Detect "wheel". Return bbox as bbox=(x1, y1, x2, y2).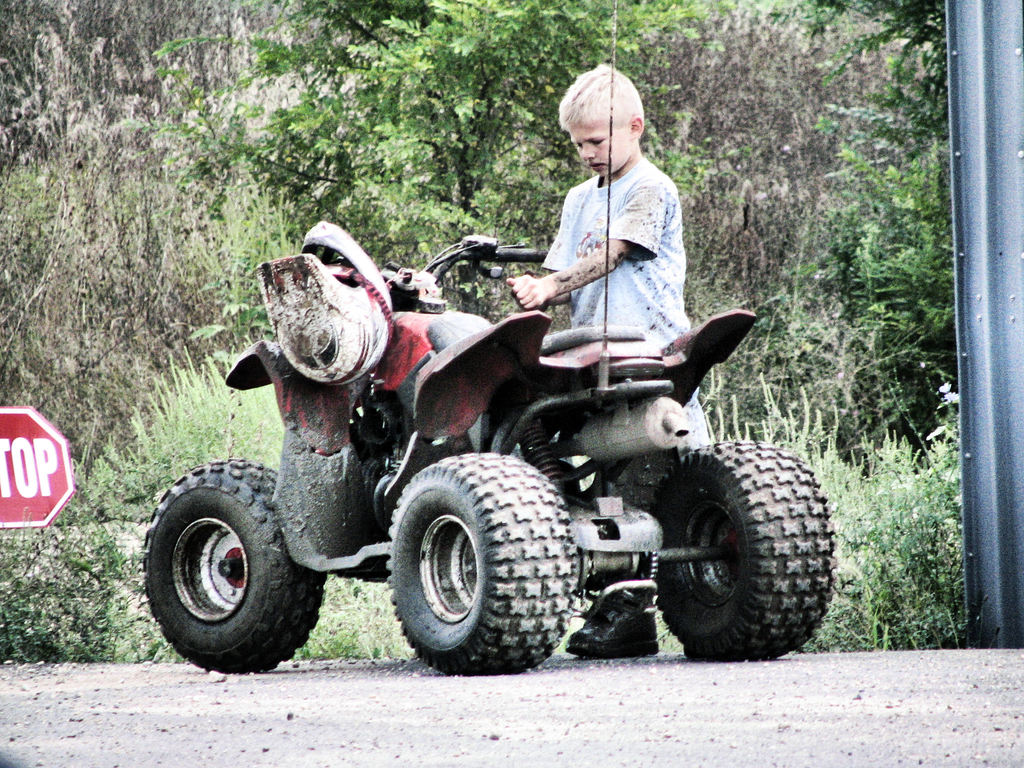
bbox=(380, 454, 563, 669).
